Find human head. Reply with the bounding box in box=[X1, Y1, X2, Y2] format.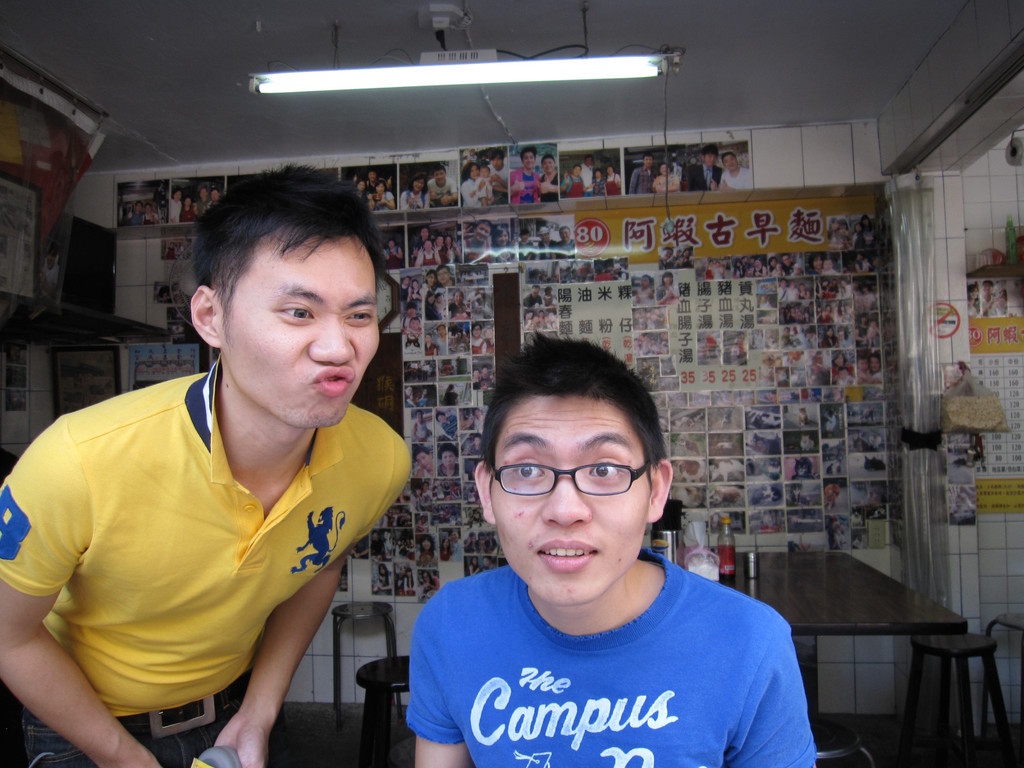
box=[468, 326, 673, 611].
